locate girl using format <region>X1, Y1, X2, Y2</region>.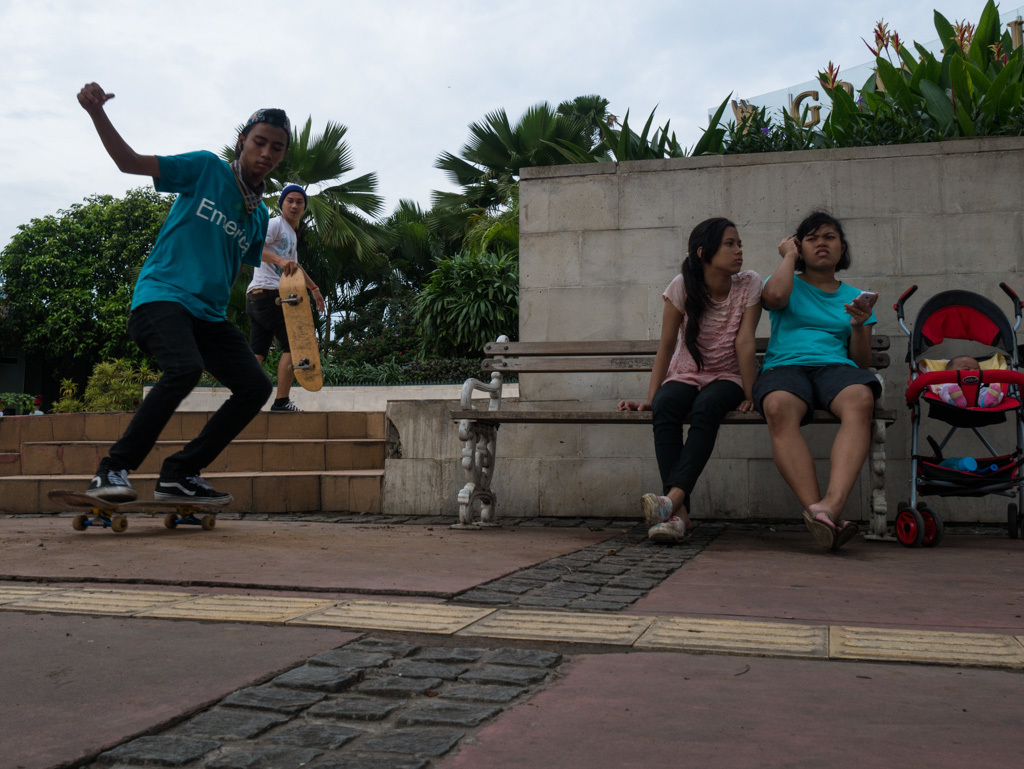
<region>616, 217, 763, 543</region>.
